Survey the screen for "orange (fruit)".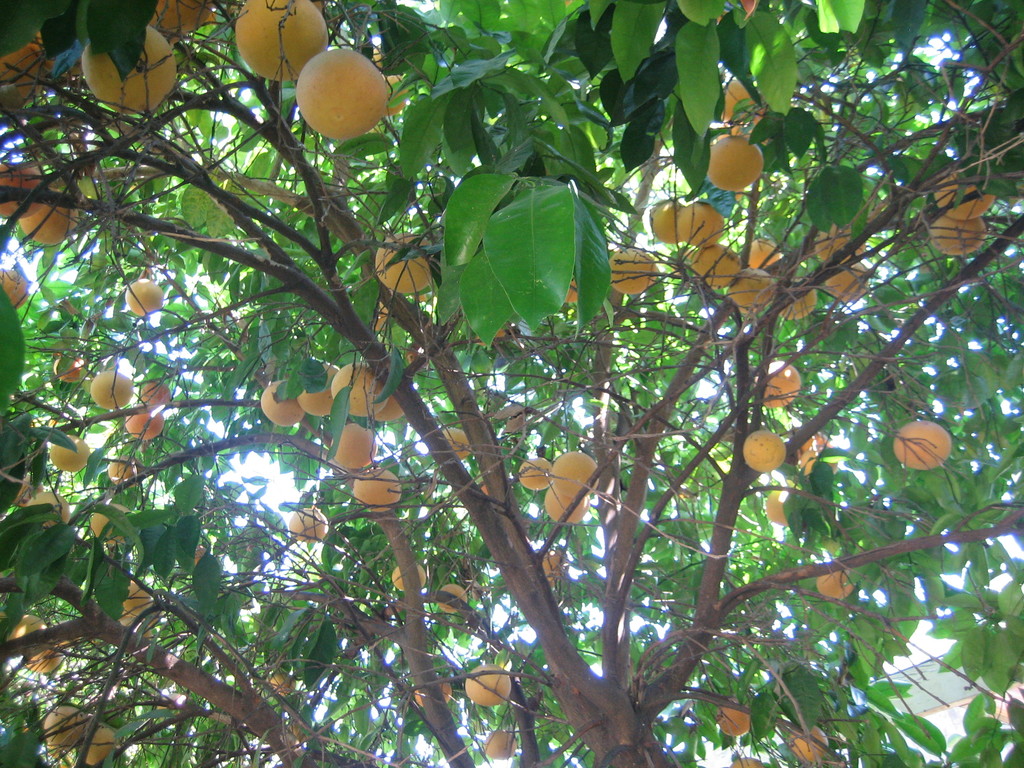
Survey found: (92, 374, 132, 413).
